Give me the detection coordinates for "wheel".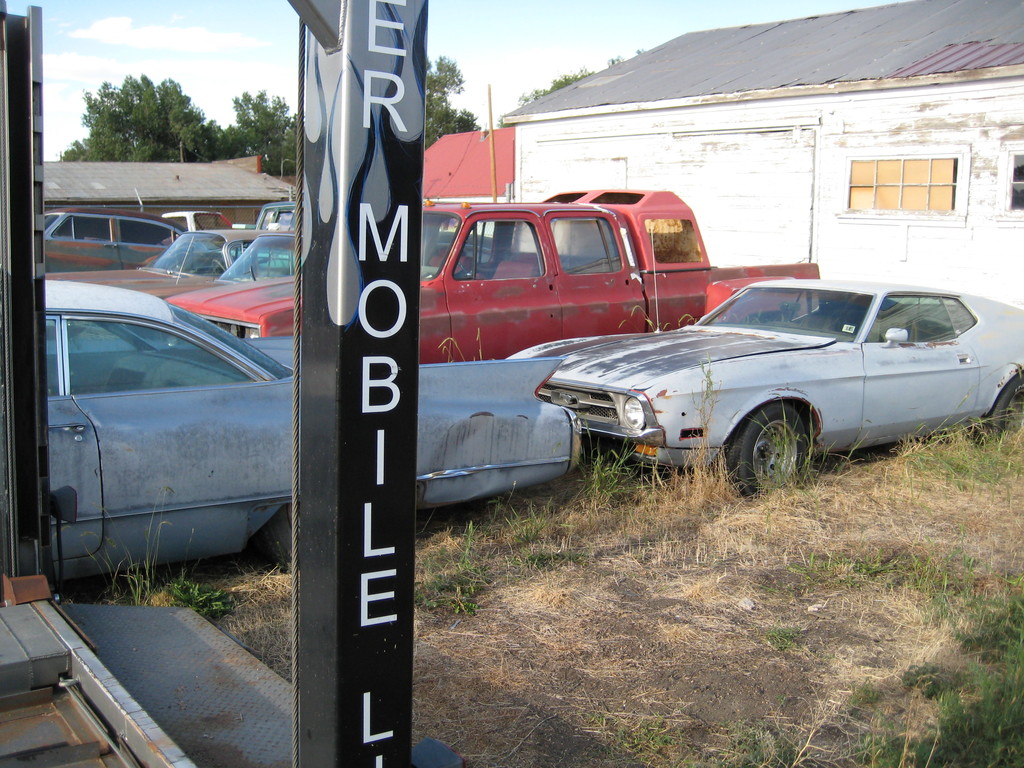
x1=730, y1=399, x2=816, y2=504.
